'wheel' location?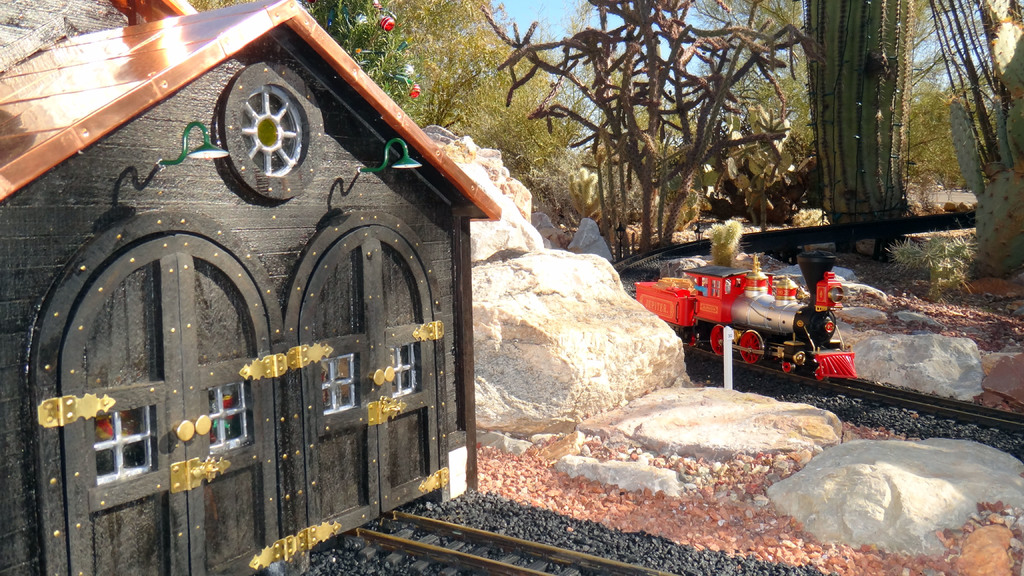
x1=710, y1=326, x2=723, y2=356
